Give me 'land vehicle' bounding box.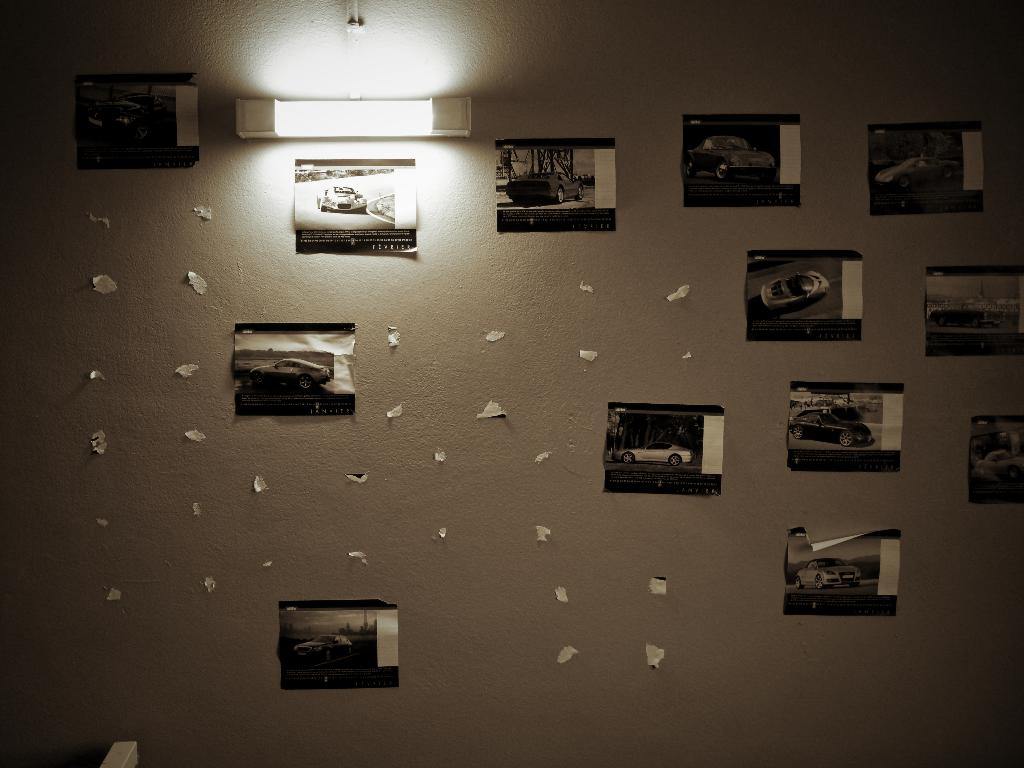
86,98,152,131.
